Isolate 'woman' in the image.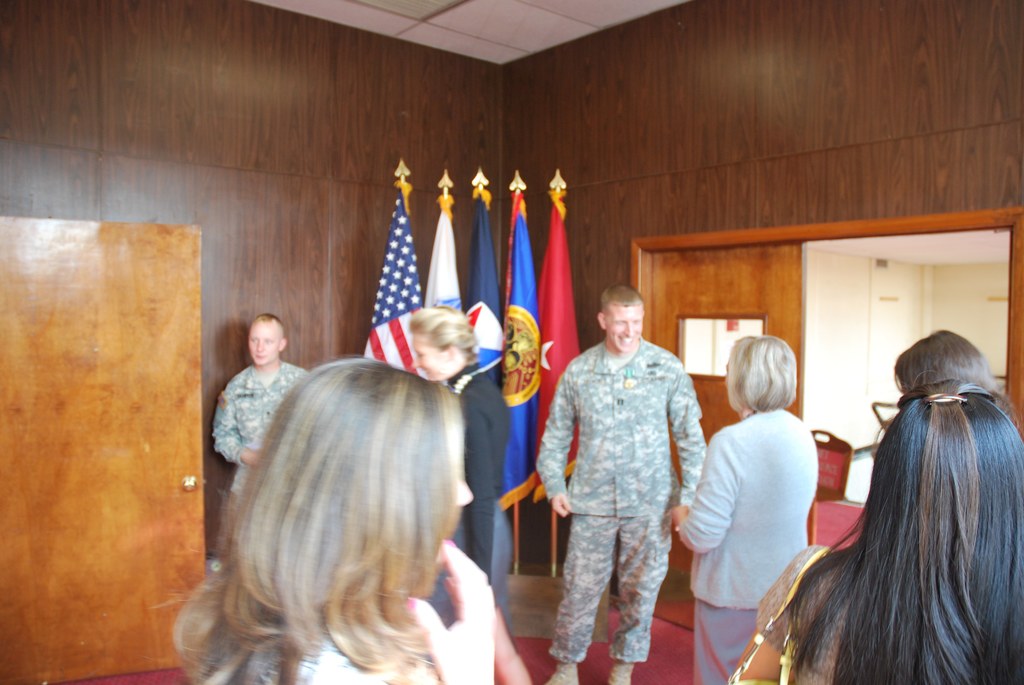
Isolated region: (left=668, top=330, right=822, bottom=684).
